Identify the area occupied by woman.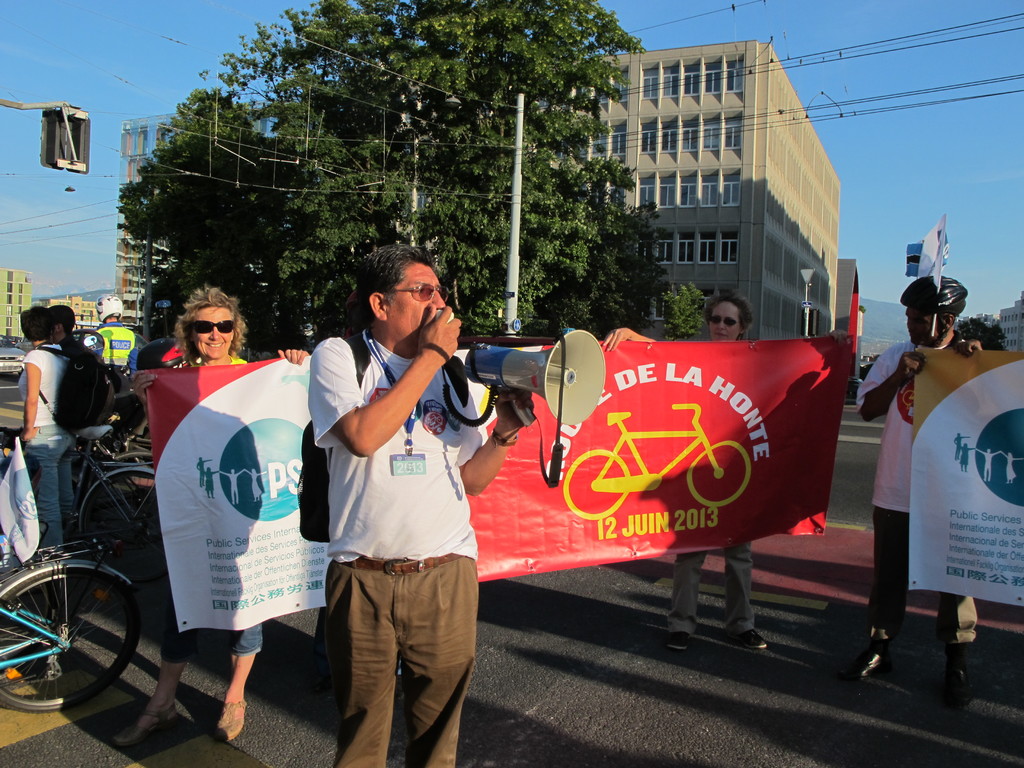
Area: bbox(115, 286, 303, 744).
